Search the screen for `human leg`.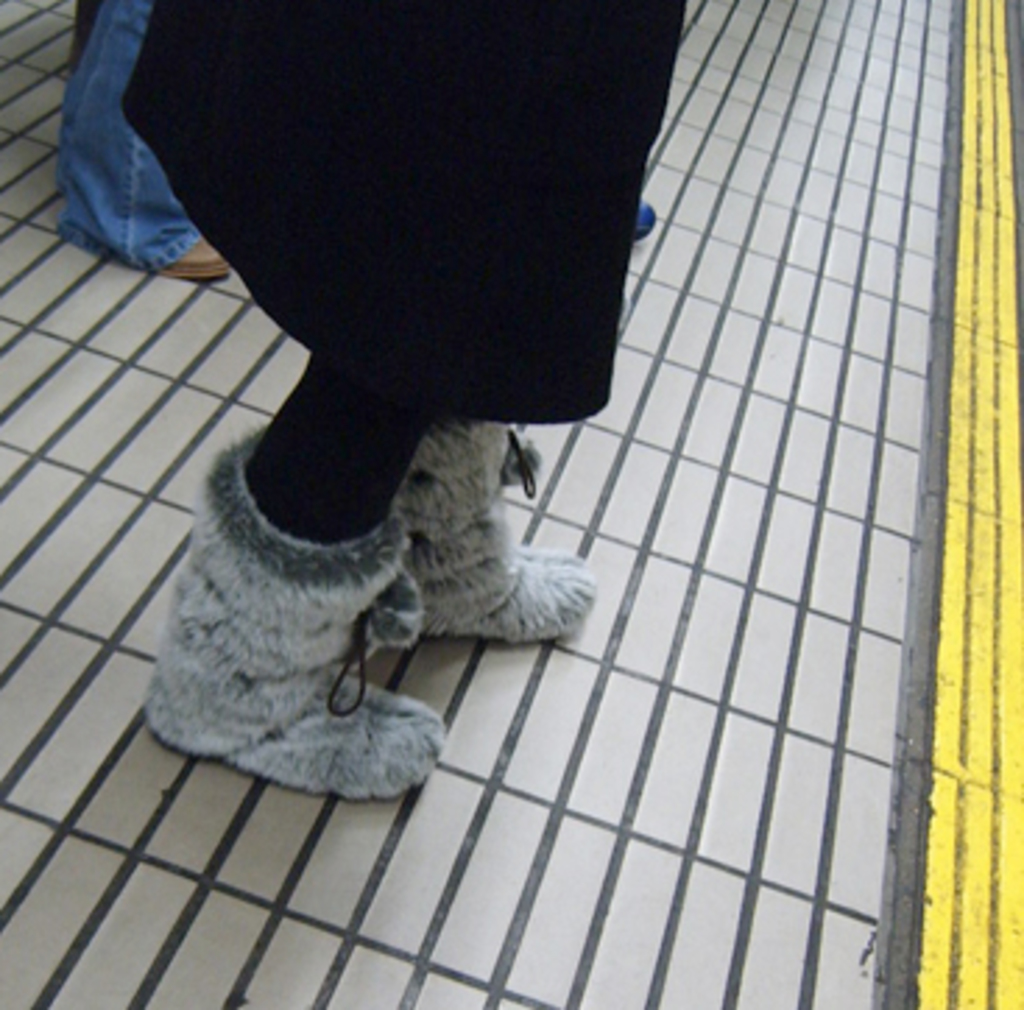
Found at (134,3,446,801).
